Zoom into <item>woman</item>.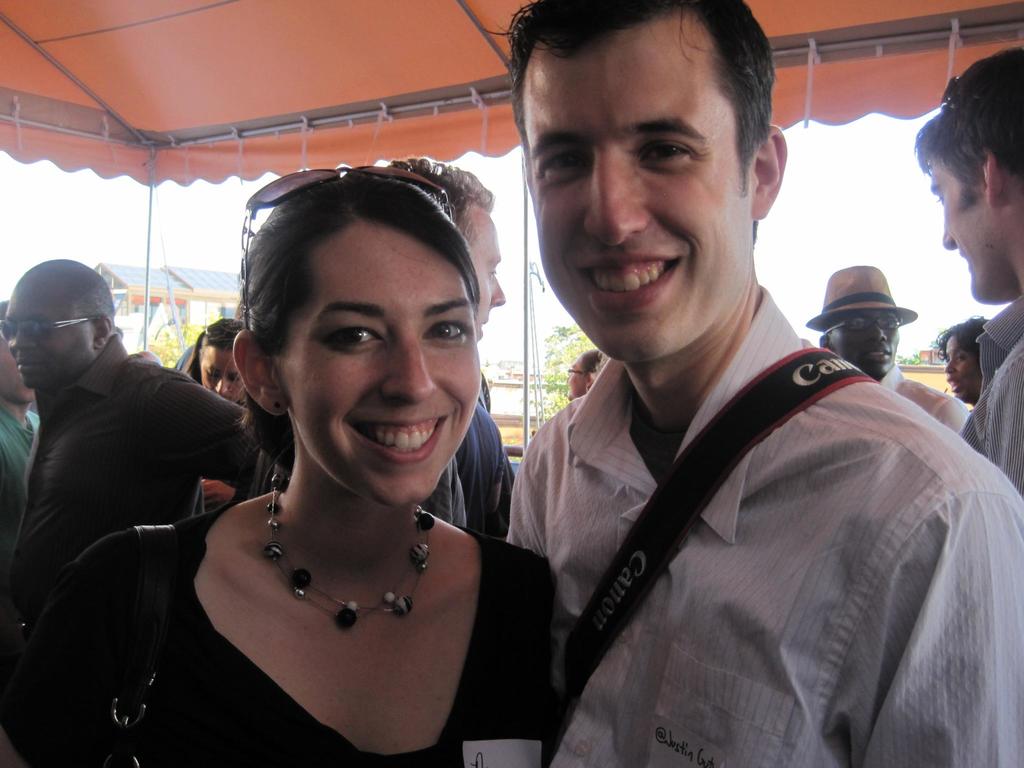
Zoom target: rect(566, 348, 608, 404).
